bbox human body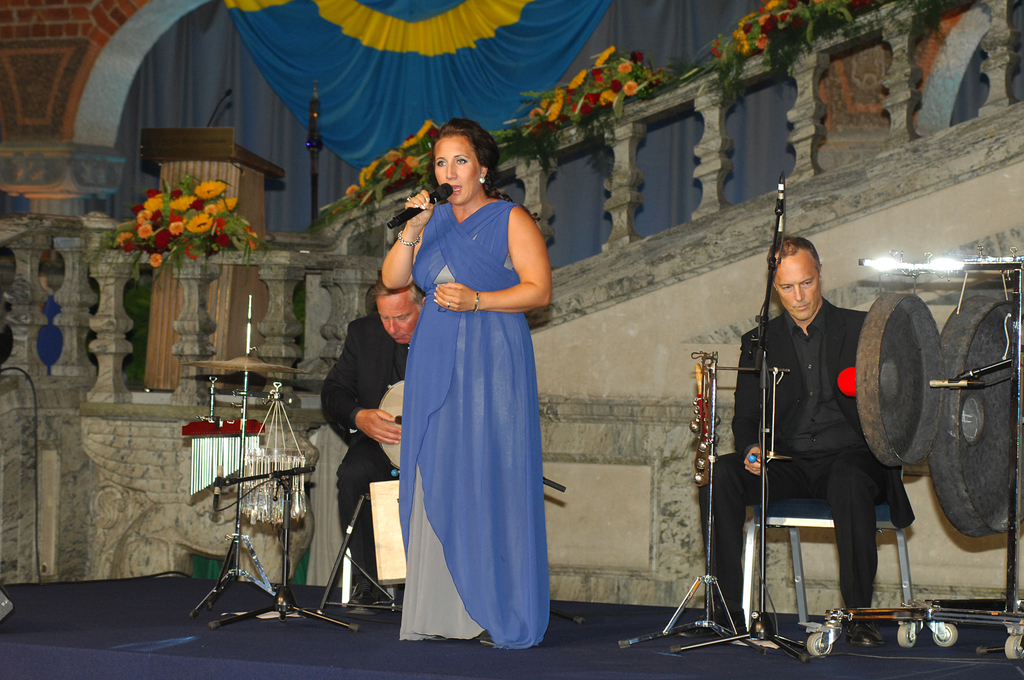
Rect(382, 109, 540, 640)
